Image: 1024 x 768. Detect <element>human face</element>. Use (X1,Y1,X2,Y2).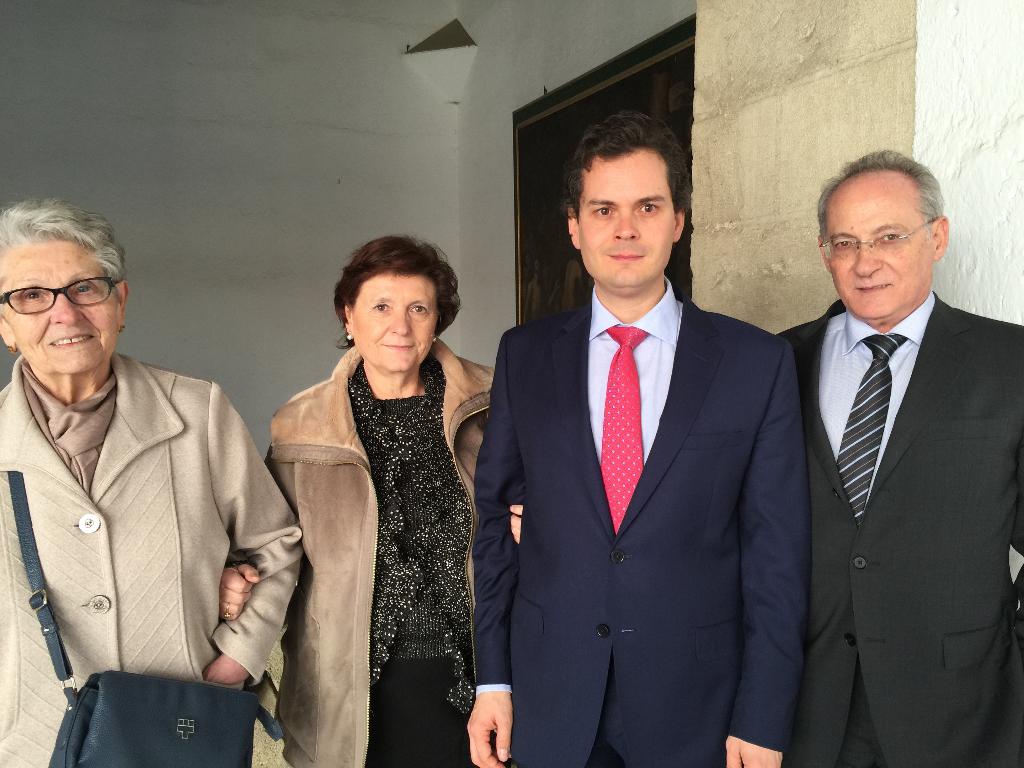
(0,242,118,373).
